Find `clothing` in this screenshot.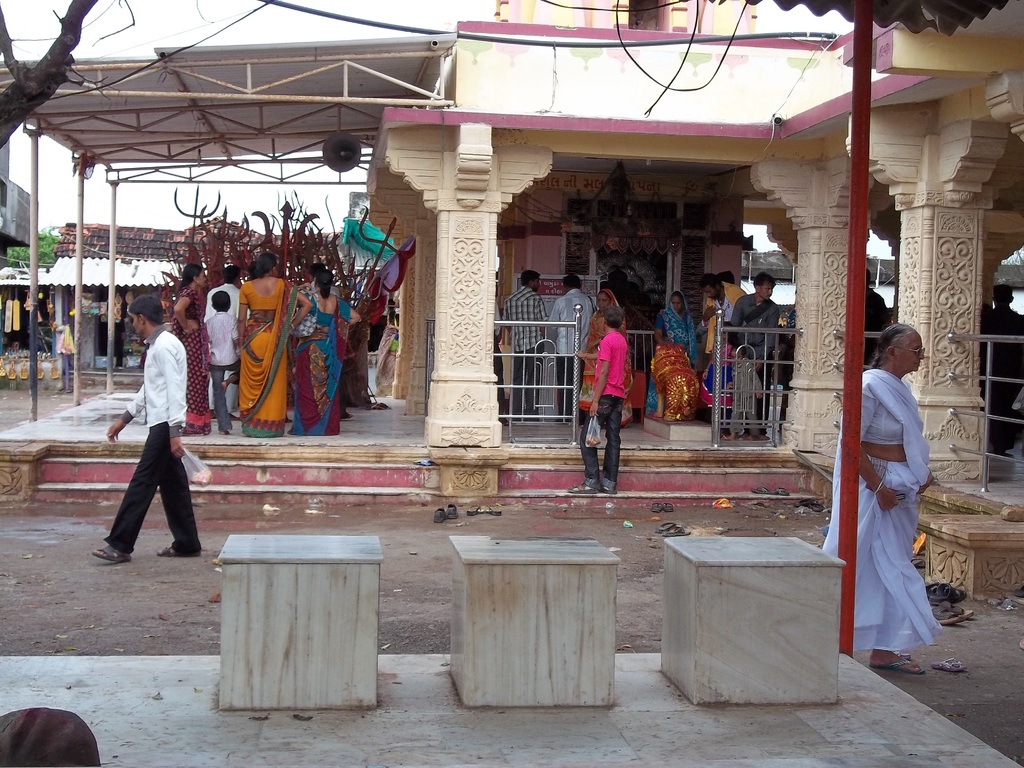
The bounding box for `clothing` is [554, 291, 602, 415].
